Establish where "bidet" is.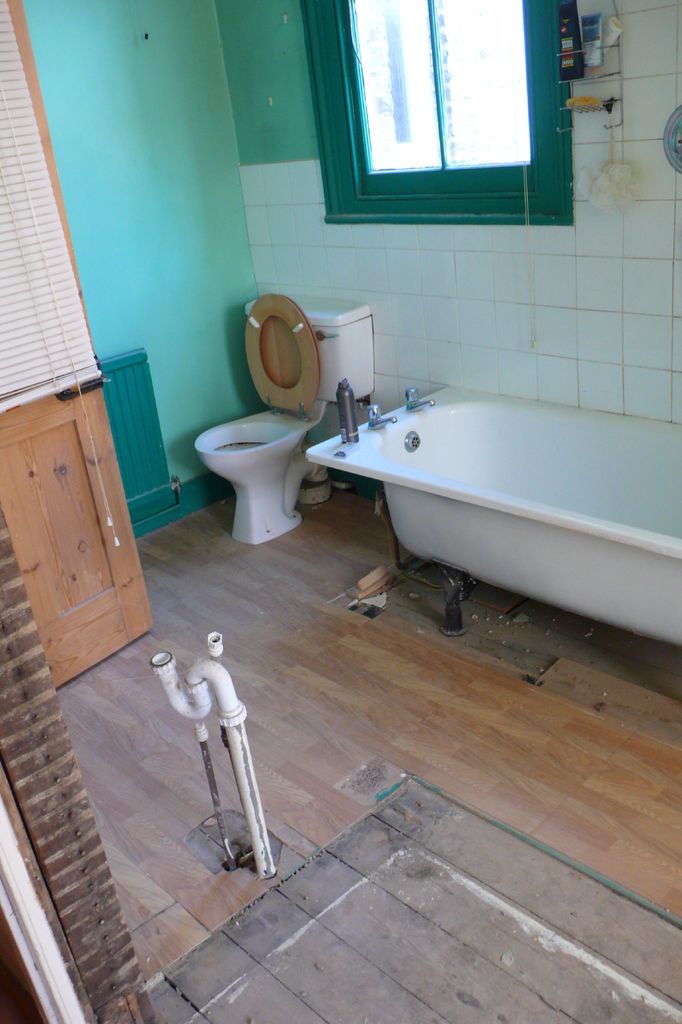
Established at box(192, 415, 305, 546).
